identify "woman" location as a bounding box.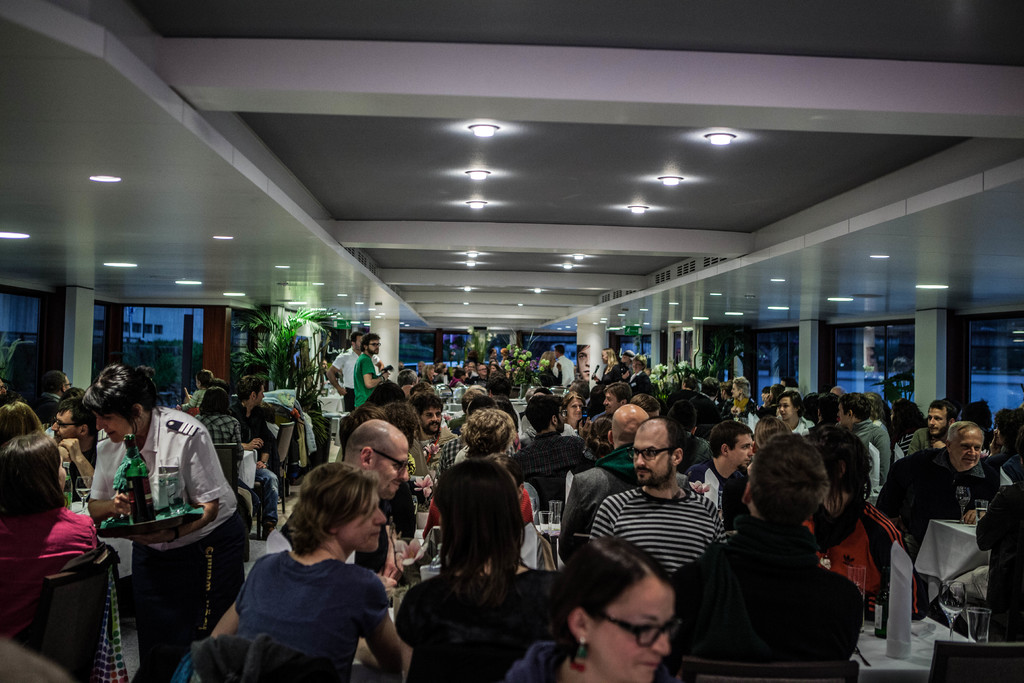
x1=557, y1=394, x2=594, y2=432.
